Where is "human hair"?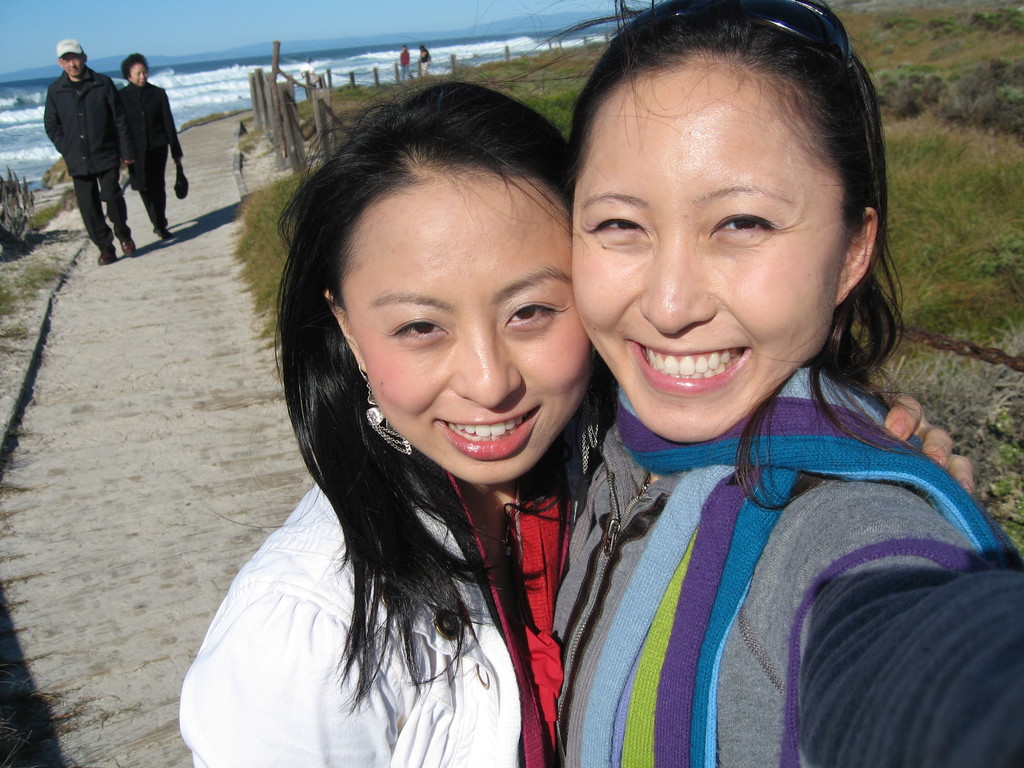
bbox(256, 85, 573, 572).
